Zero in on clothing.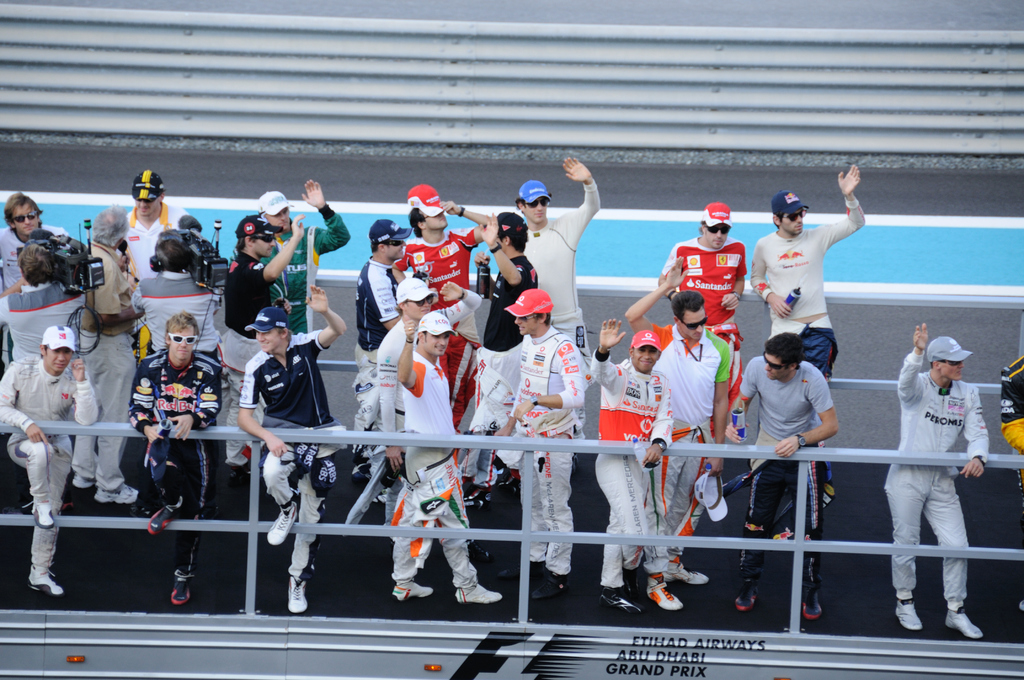
Zeroed in: 883 348 991 600.
